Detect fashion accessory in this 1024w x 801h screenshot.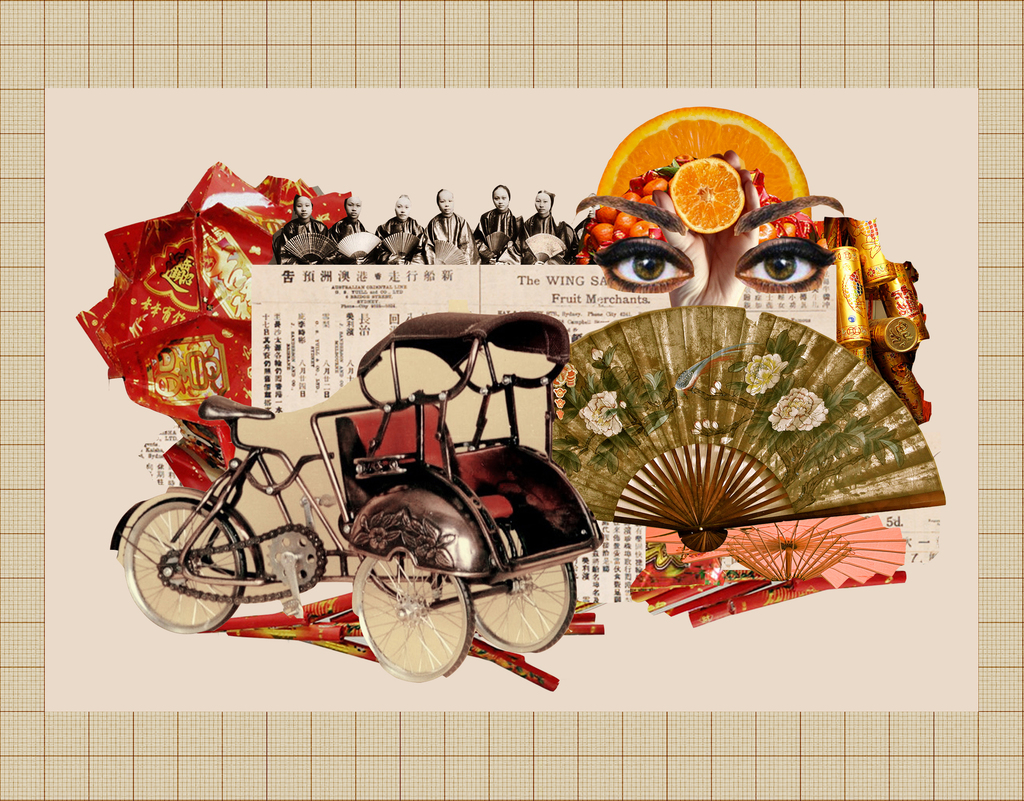
Detection: <region>383, 229, 422, 263</region>.
